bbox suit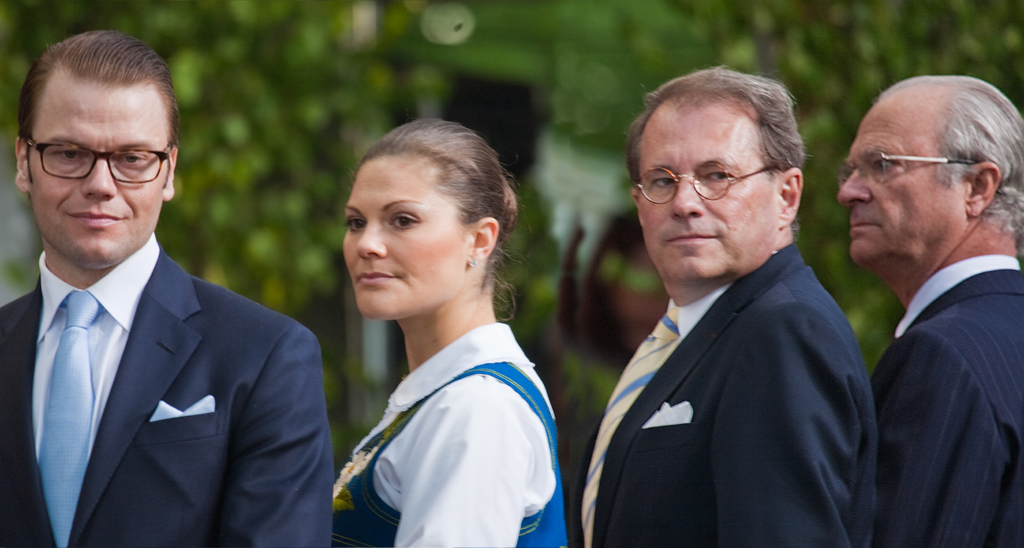
[left=842, top=250, right=1023, bottom=545]
